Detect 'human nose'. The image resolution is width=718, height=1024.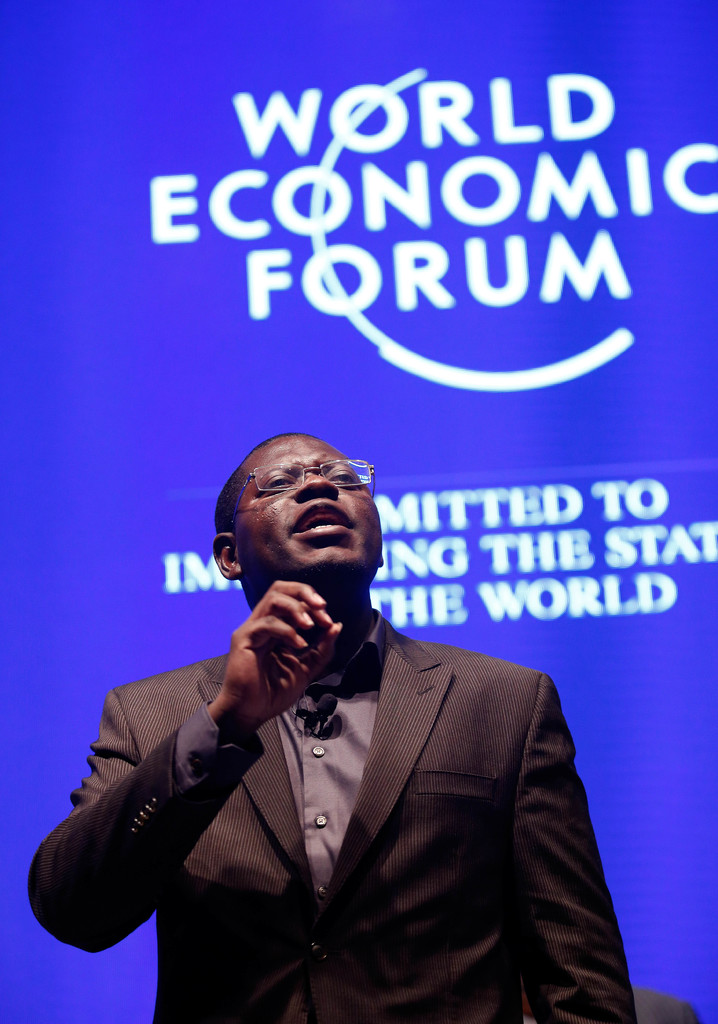
region(292, 473, 341, 502).
